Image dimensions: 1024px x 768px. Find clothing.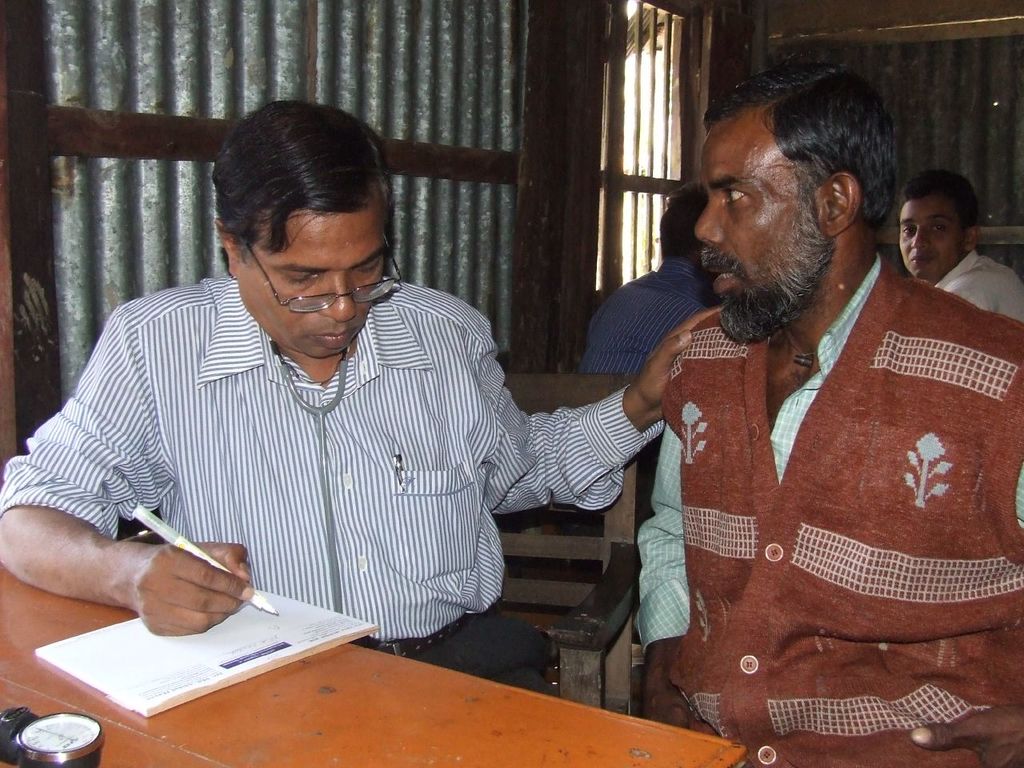
[left=582, top=252, right=724, bottom=374].
